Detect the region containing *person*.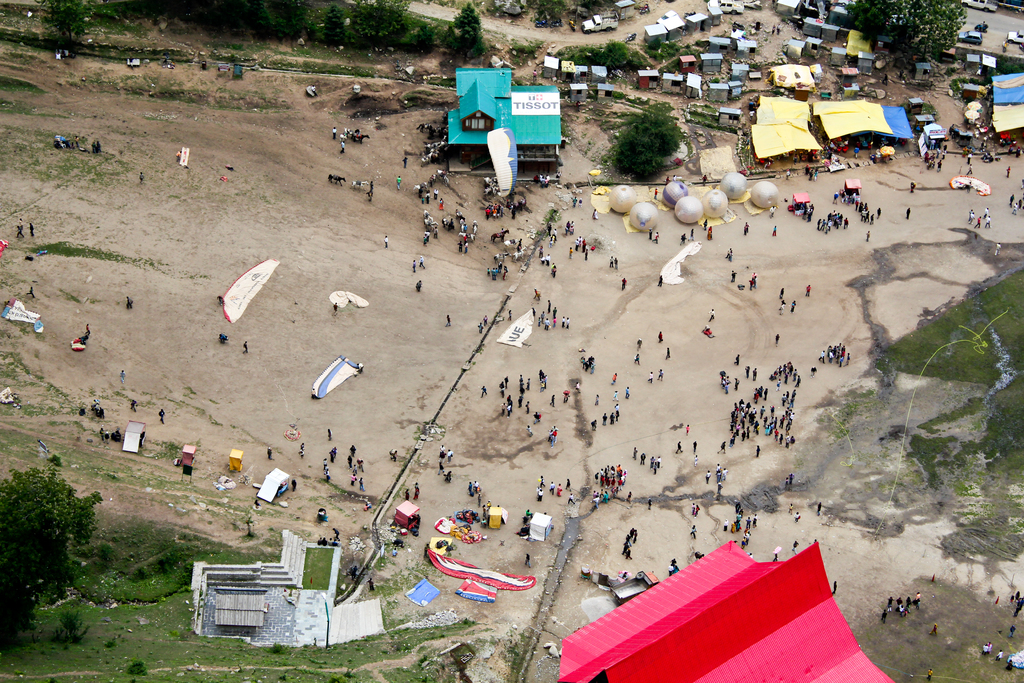
<bbox>480, 386, 490, 395</bbox>.
